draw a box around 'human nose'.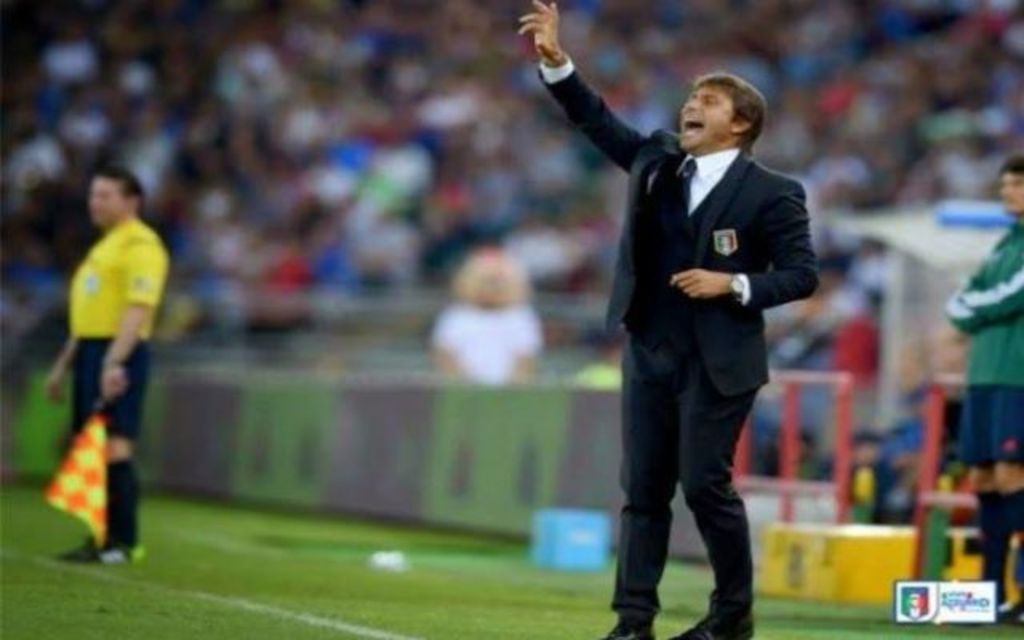
x1=686, y1=98, x2=698, y2=107.
